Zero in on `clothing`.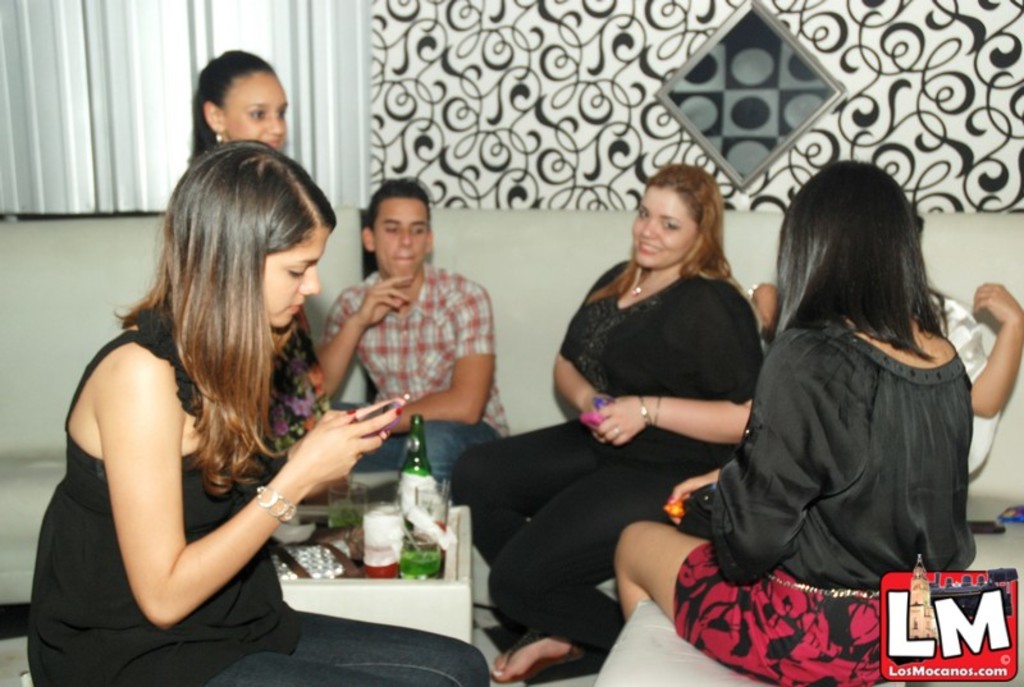
Zeroed in: box=[326, 260, 511, 491].
